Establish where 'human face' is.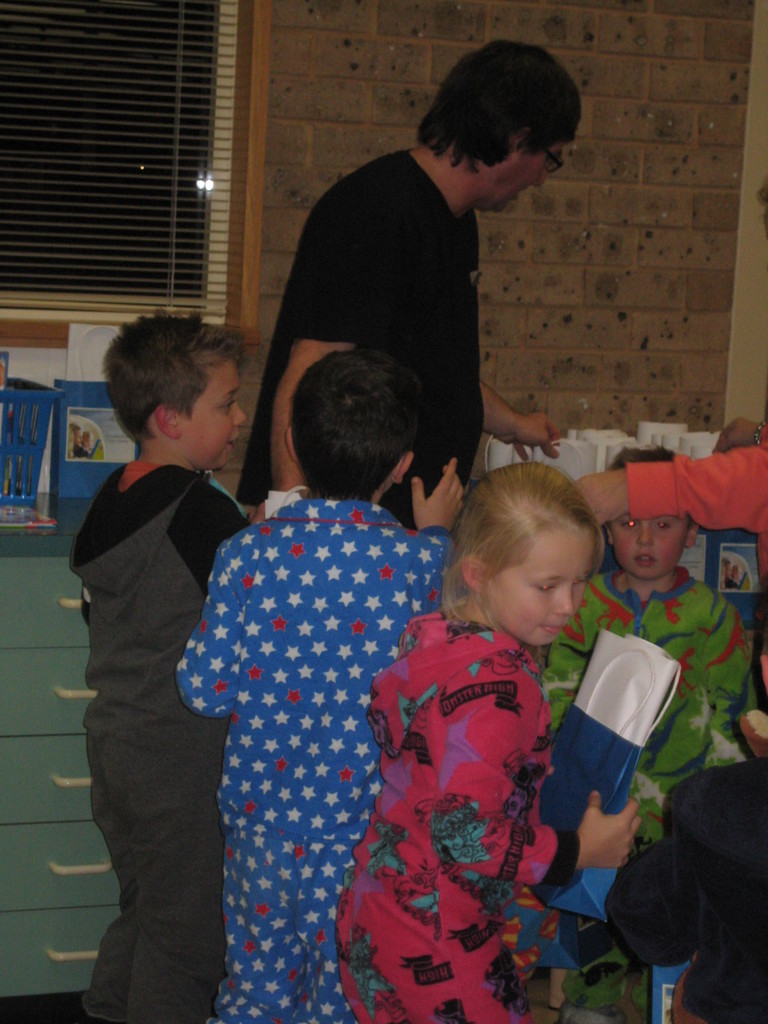
Established at (484, 140, 563, 218).
